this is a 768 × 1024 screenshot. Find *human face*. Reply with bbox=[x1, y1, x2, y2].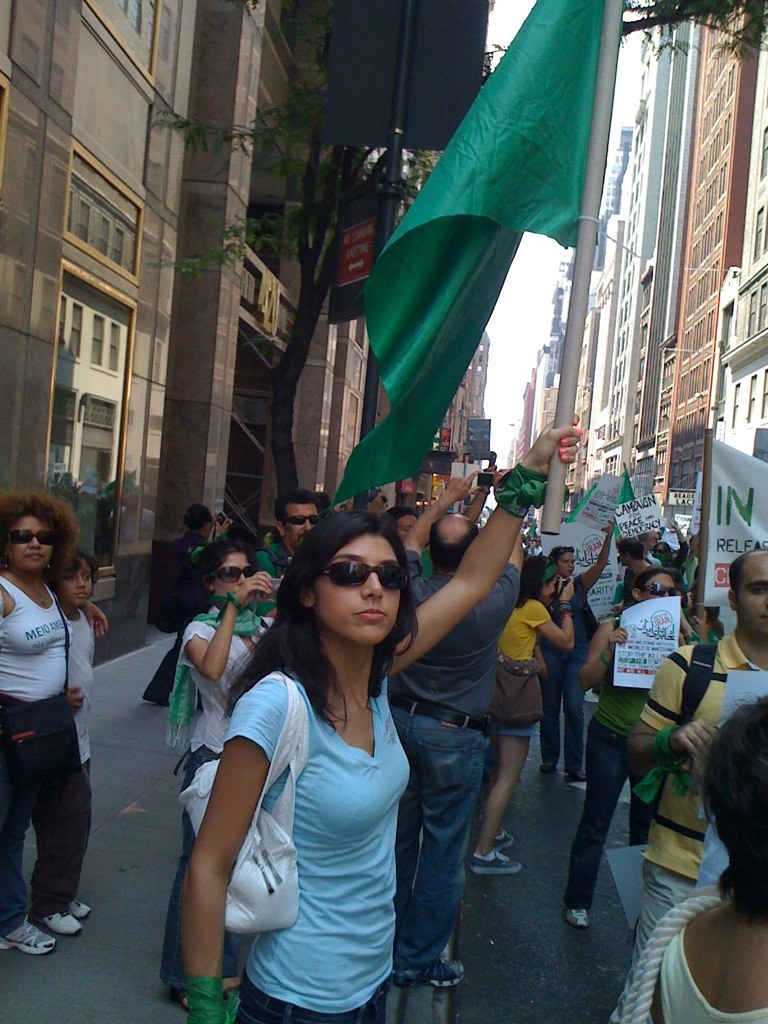
bbox=[735, 553, 767, 636].
